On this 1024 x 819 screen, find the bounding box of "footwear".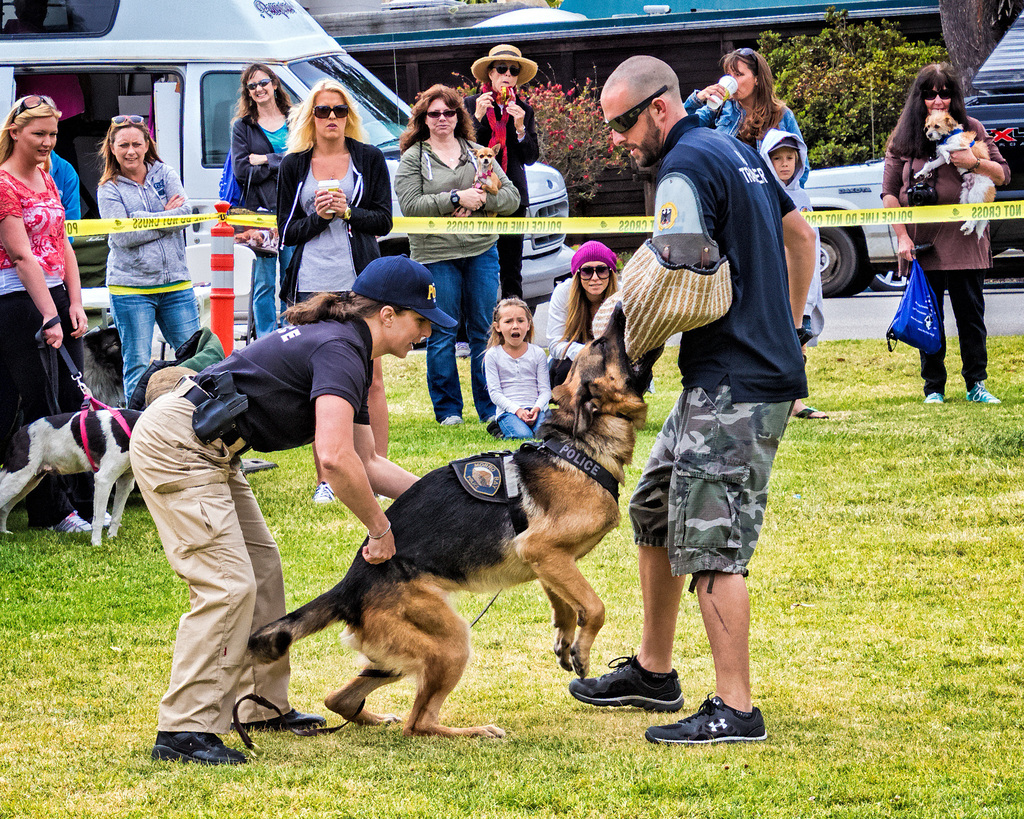
Bounding box: 228/708/324/733.
